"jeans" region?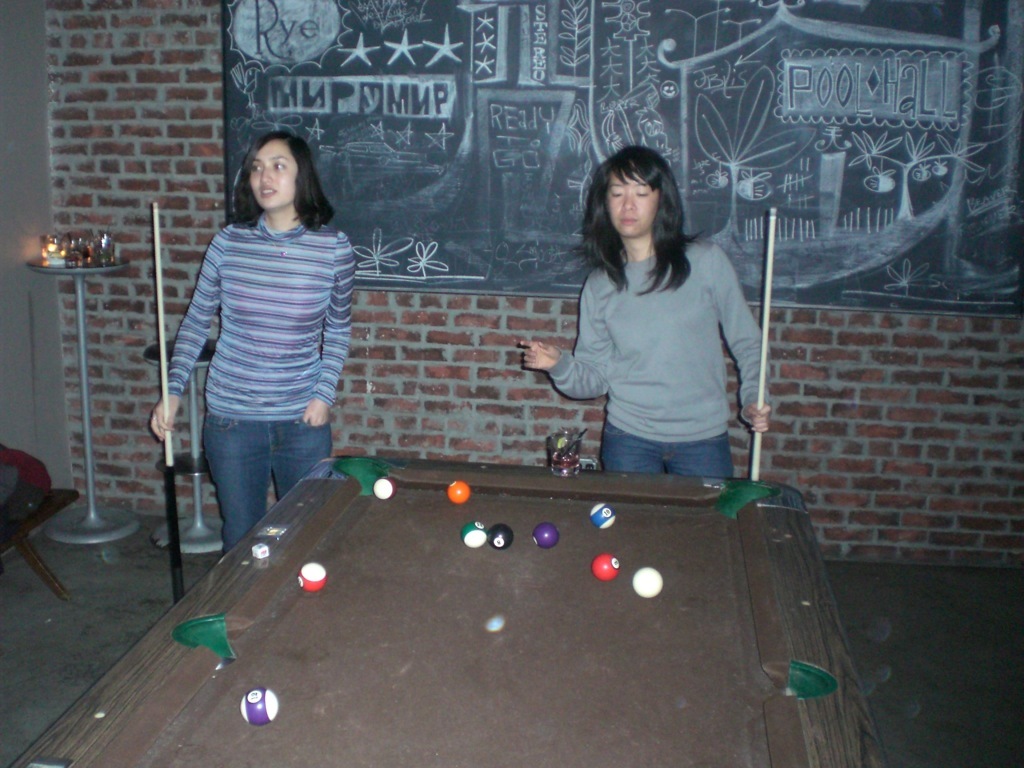
bbox=(600, 420, 742, 484)
